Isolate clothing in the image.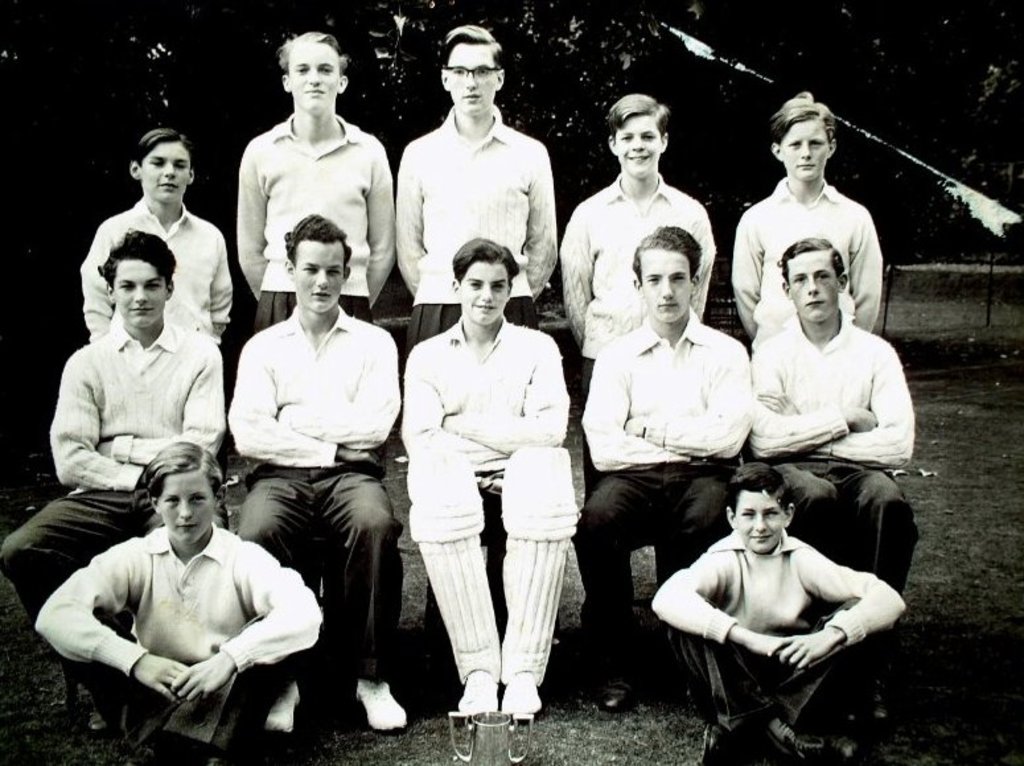
Isolated region: (0, 304, 222, 613).
